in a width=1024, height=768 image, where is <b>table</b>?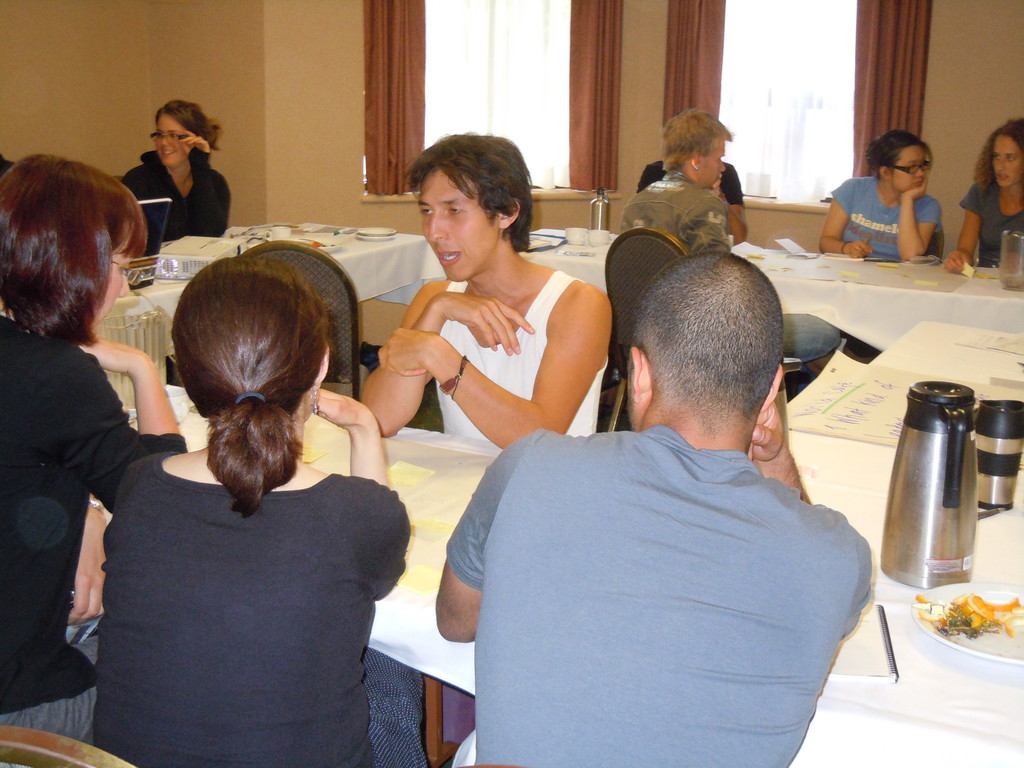
left=205, top=212, right=458, bottom=326.
